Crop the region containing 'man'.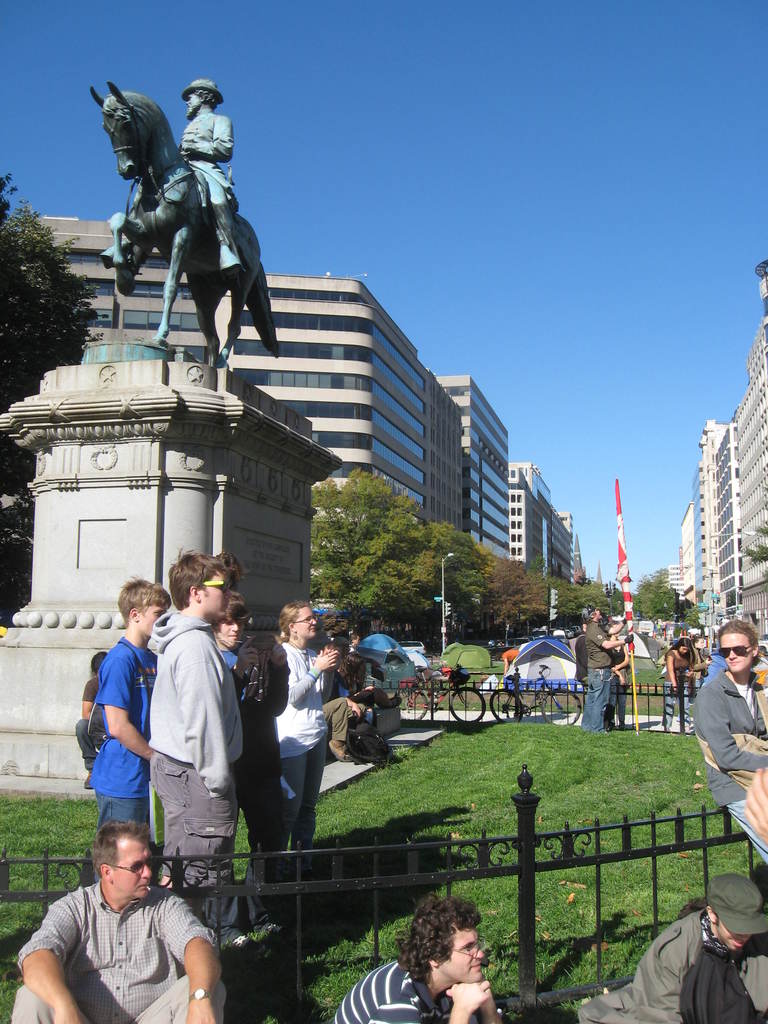
Crop region: locate(321, 906, 492, 1023).
